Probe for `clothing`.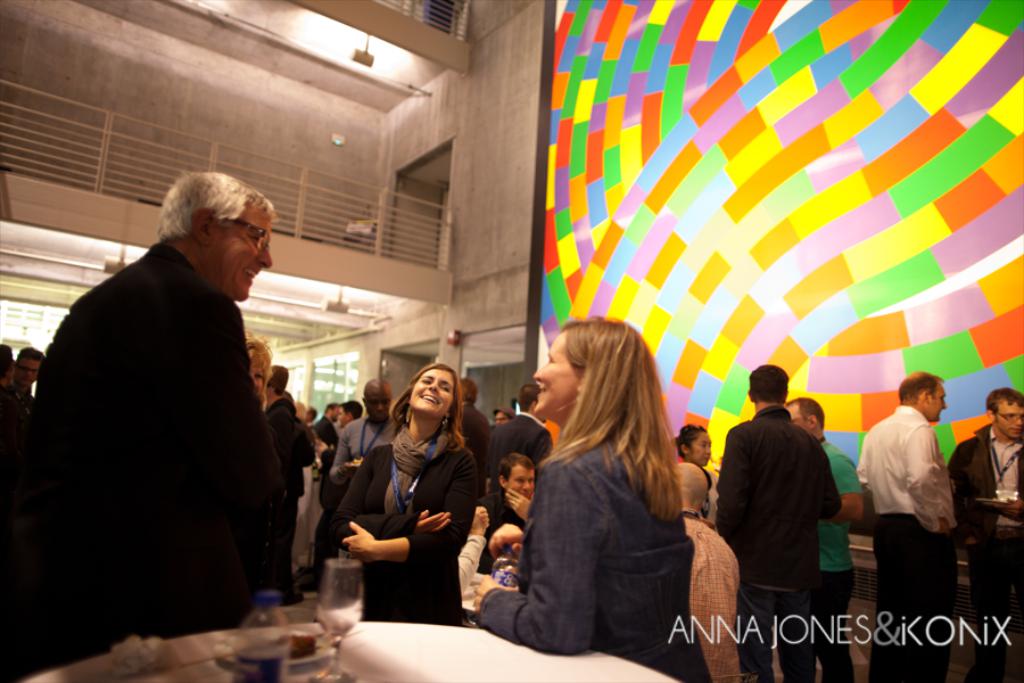
Probe result: bbox=[856, 403, 960, 678].
